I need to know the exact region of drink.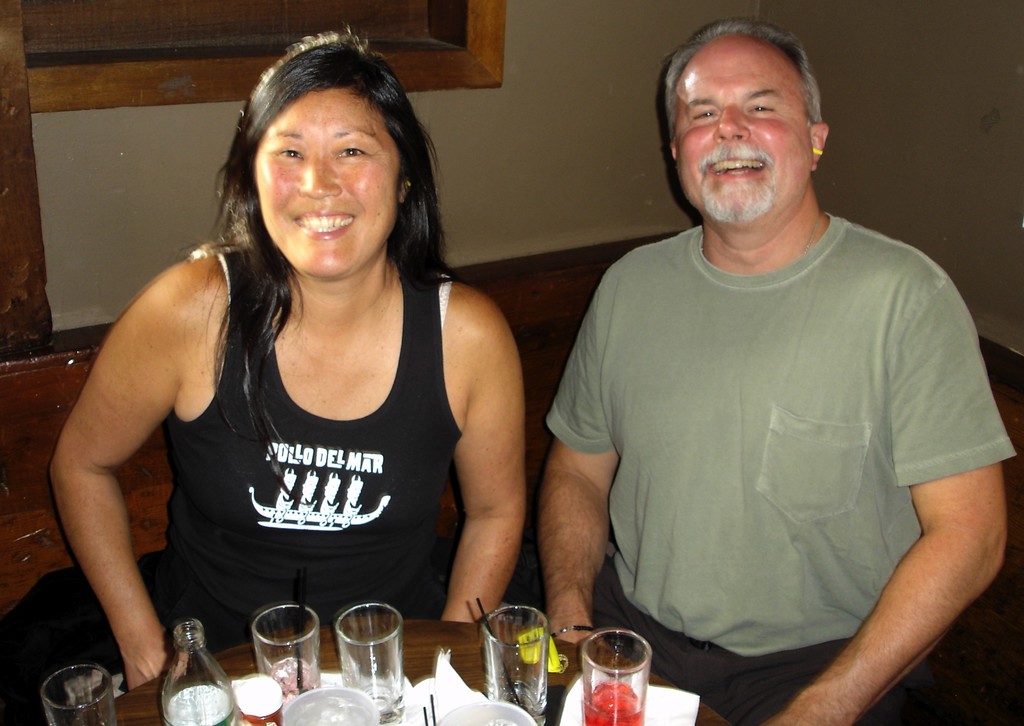
Region: <box>585,678,644,725</box>.
